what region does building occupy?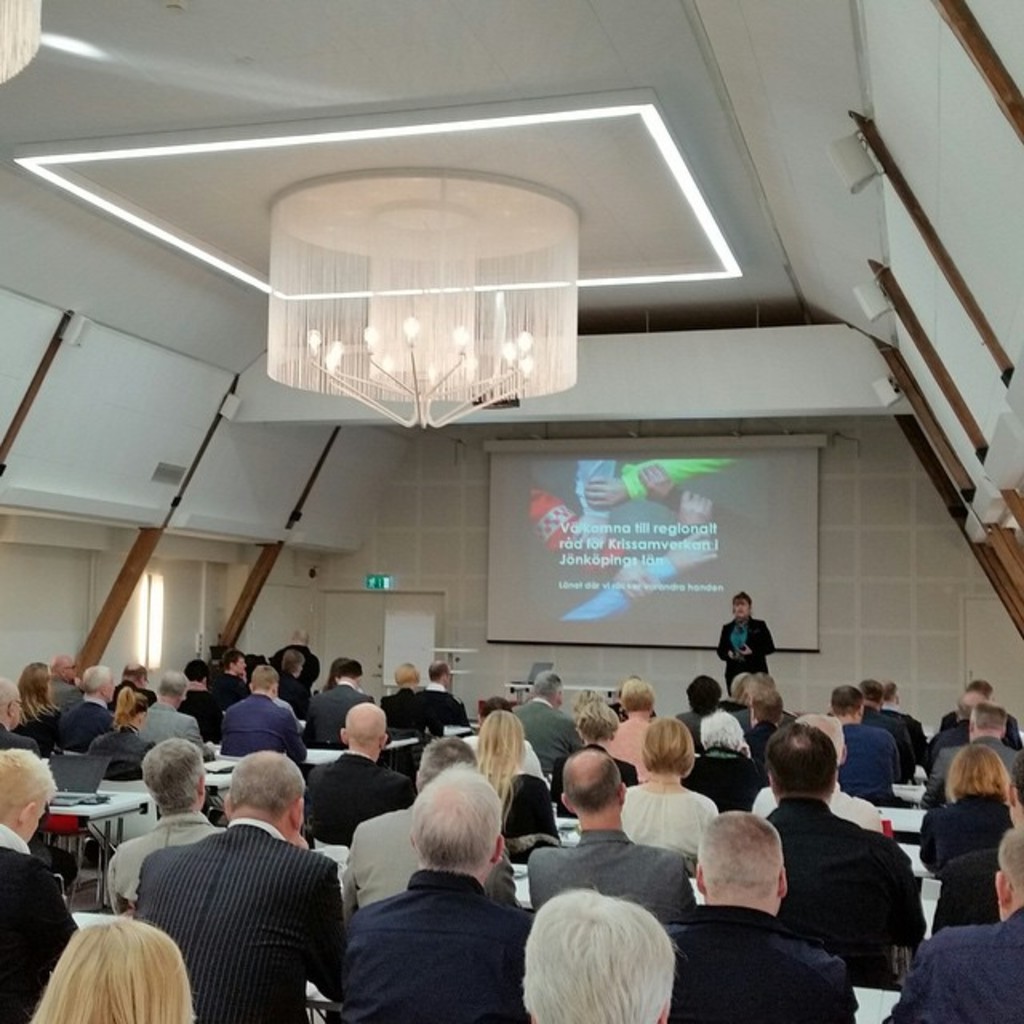
select_region(0, 0, 1022, 1021).
